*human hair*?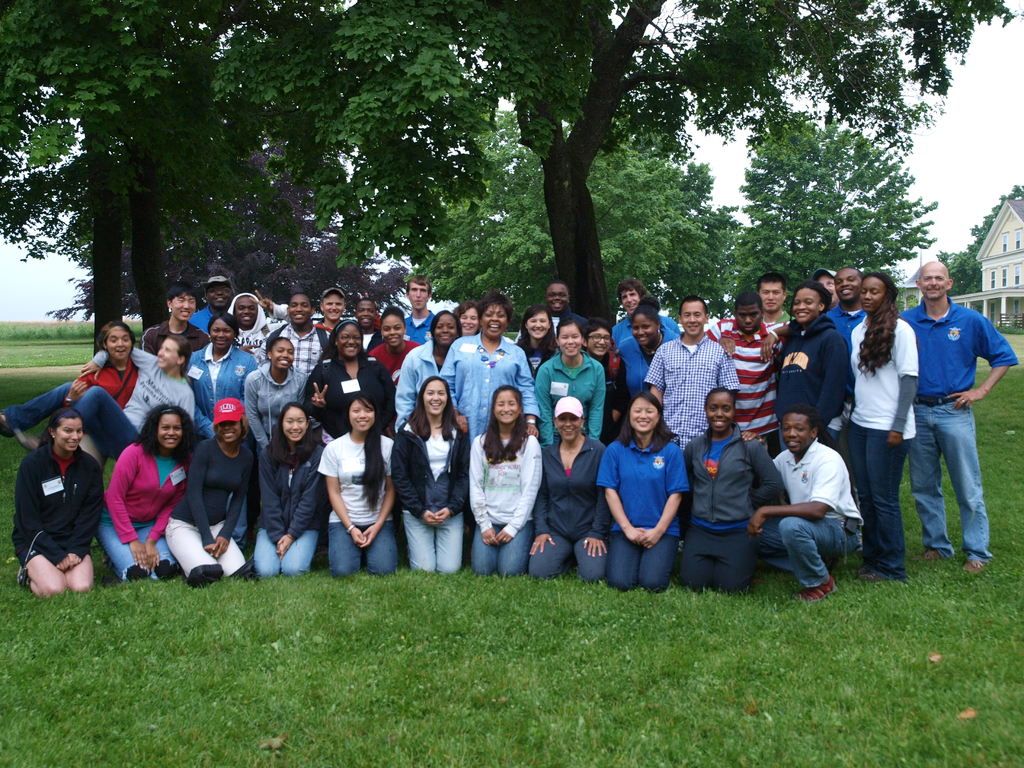
758/273/791/300
